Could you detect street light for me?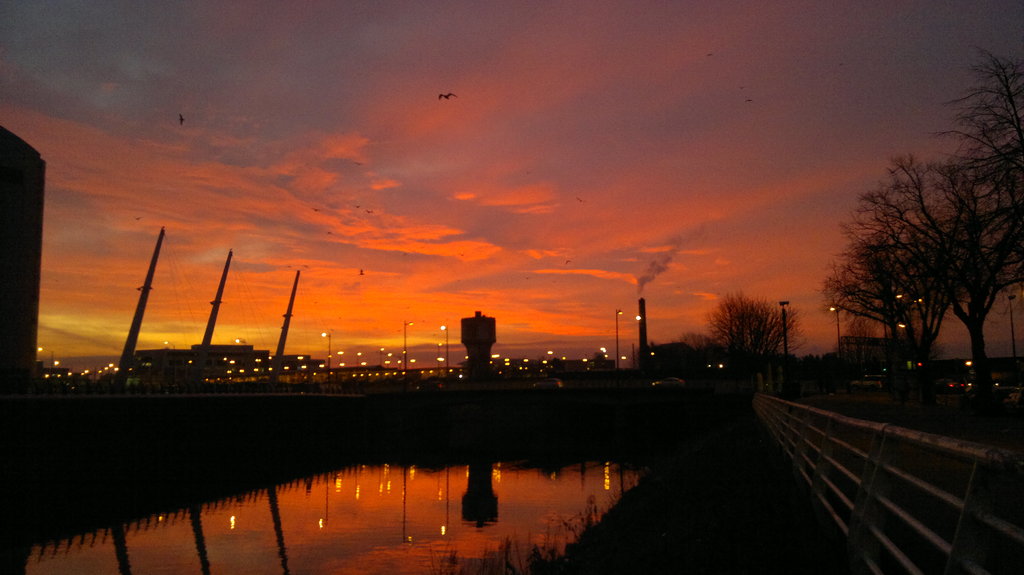
Detection result: (321,329,337,375).
